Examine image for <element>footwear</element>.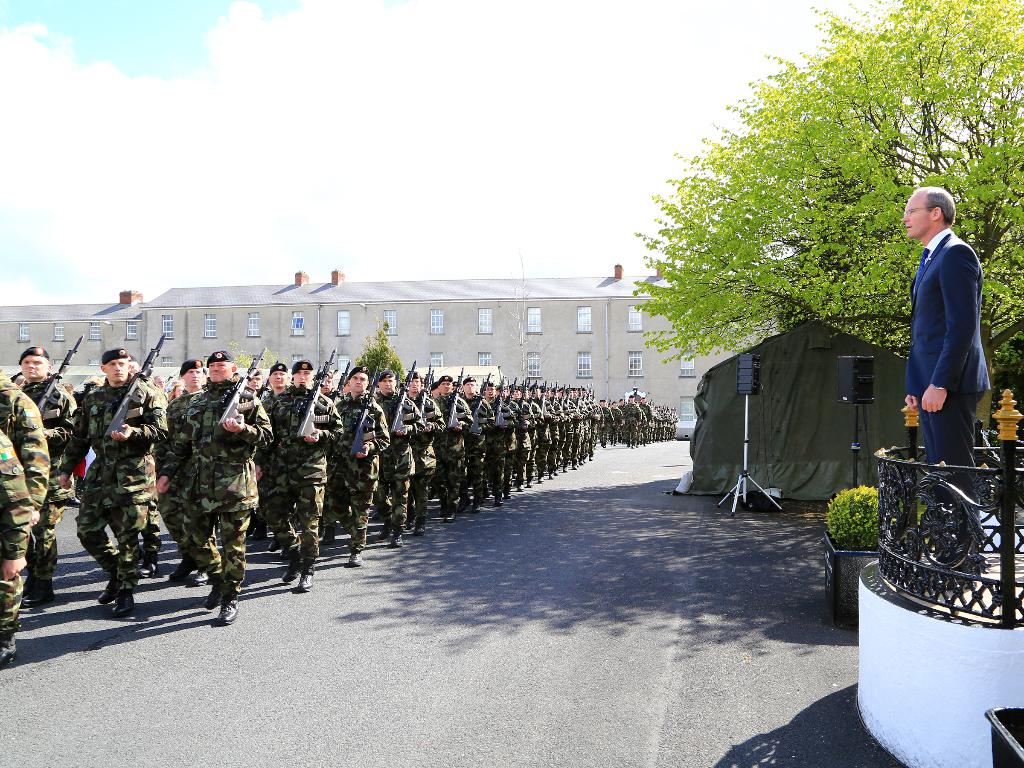
Examination result: l=113, t=593, r=140, b=625.
